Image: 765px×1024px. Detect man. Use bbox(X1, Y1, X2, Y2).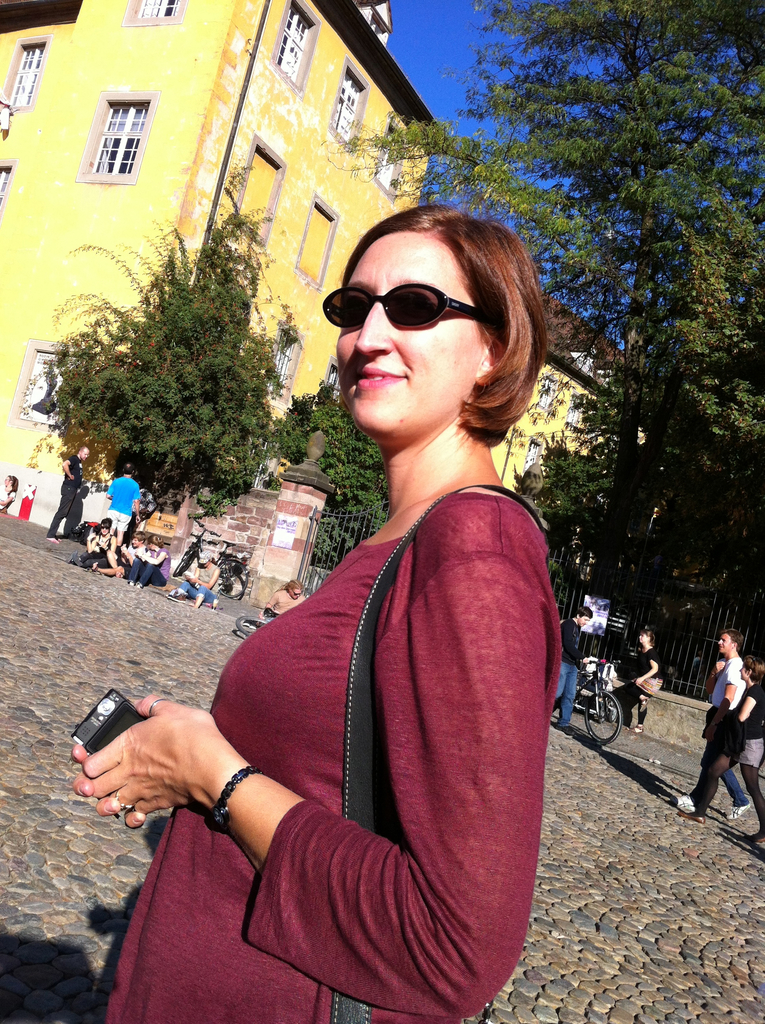
bbox(613, 627, 659, 731).
